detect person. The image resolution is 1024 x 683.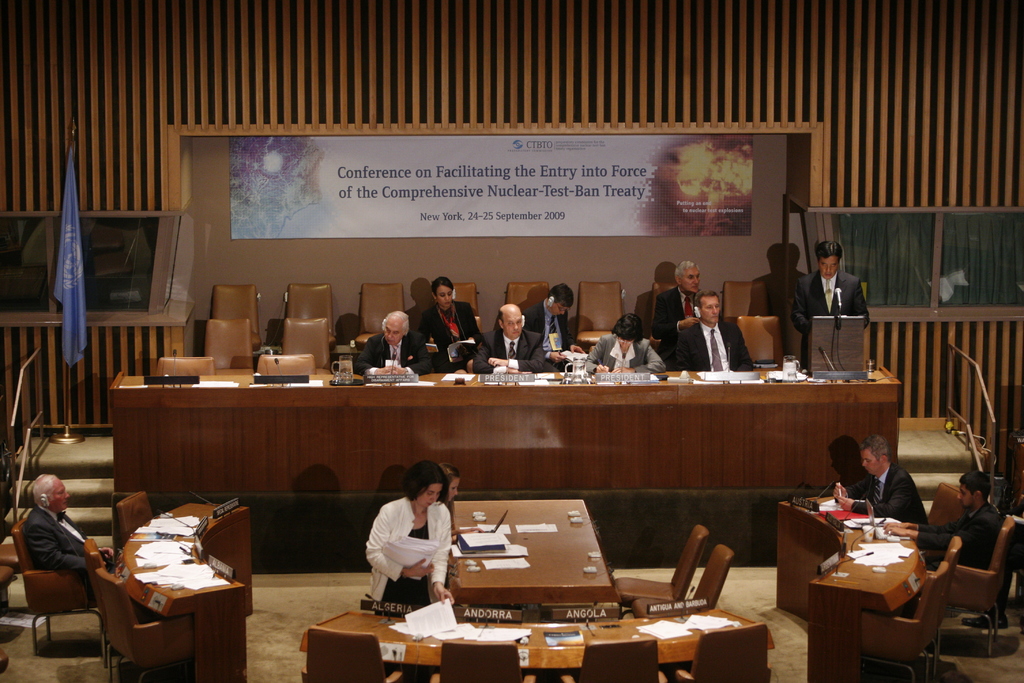
x1=525, y1=282, x2=588, y2=366.
